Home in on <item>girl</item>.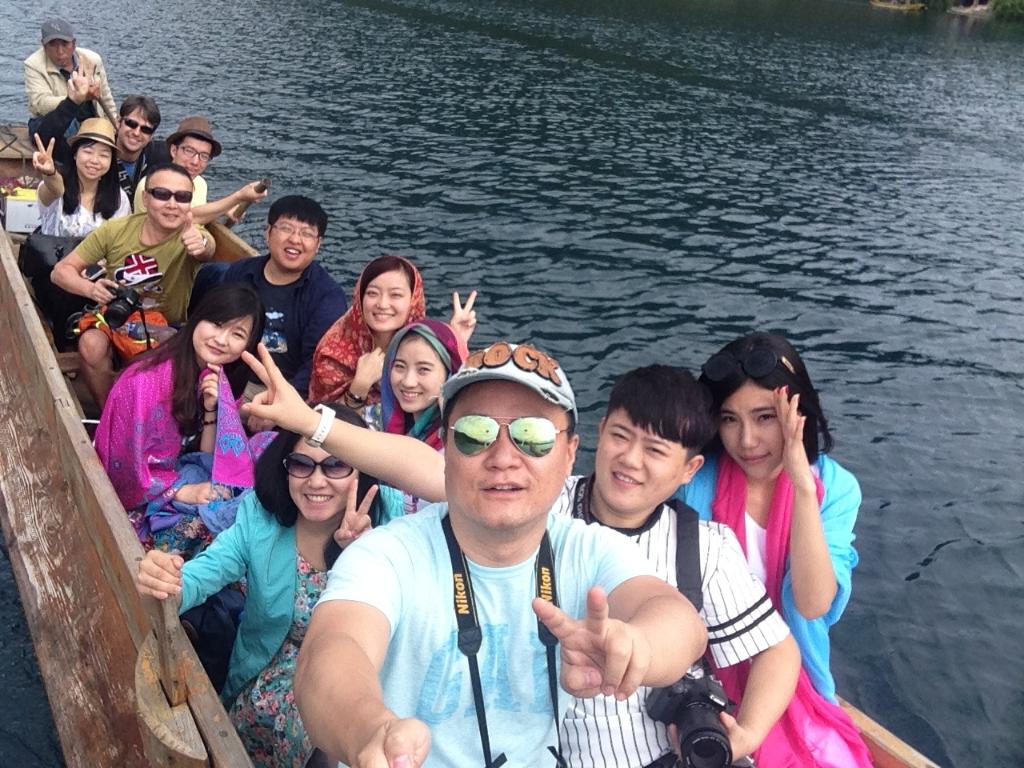
Homed in at 142, 398, 397, 767.
